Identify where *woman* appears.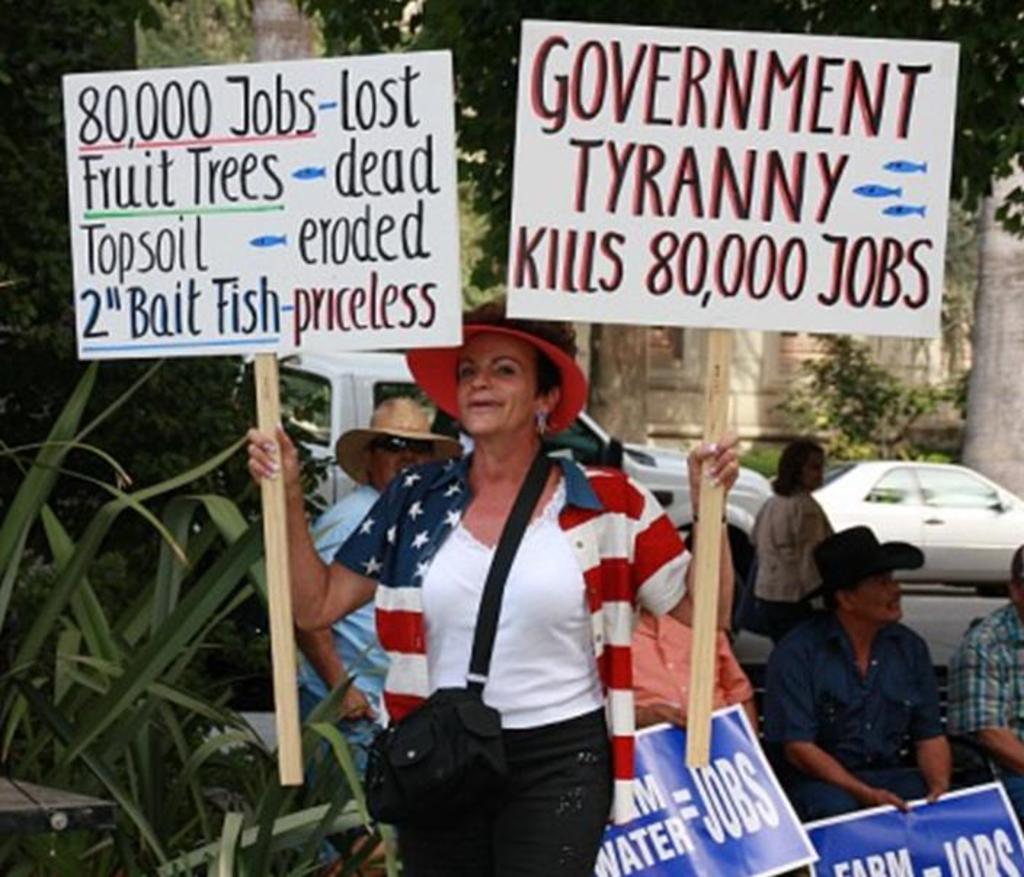
Appears at <bbox>752, 442, 839, 659</bbox>.
